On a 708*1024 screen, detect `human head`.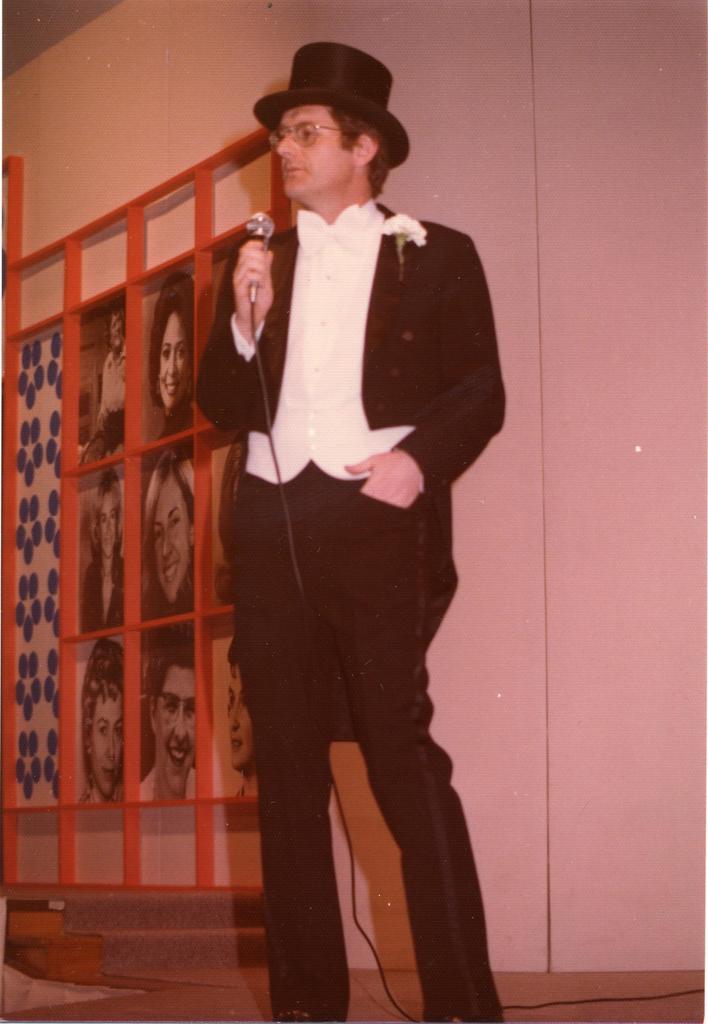
bbox(248, 32, 410, 211).
